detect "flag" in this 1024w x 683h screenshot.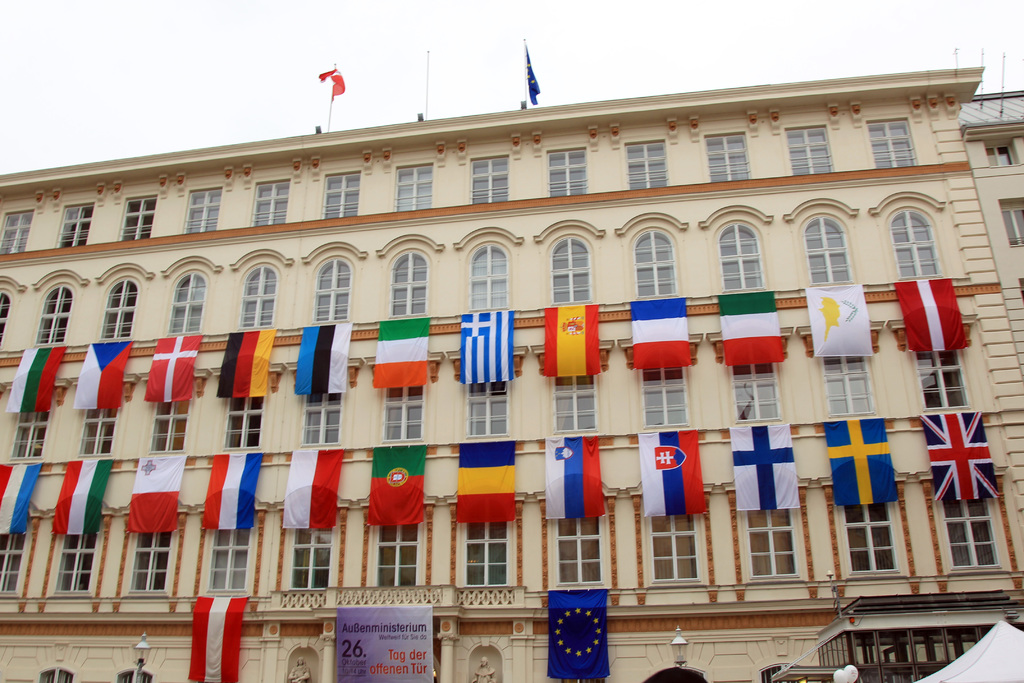
Detection: select_region(547, 585, 610, 678).
